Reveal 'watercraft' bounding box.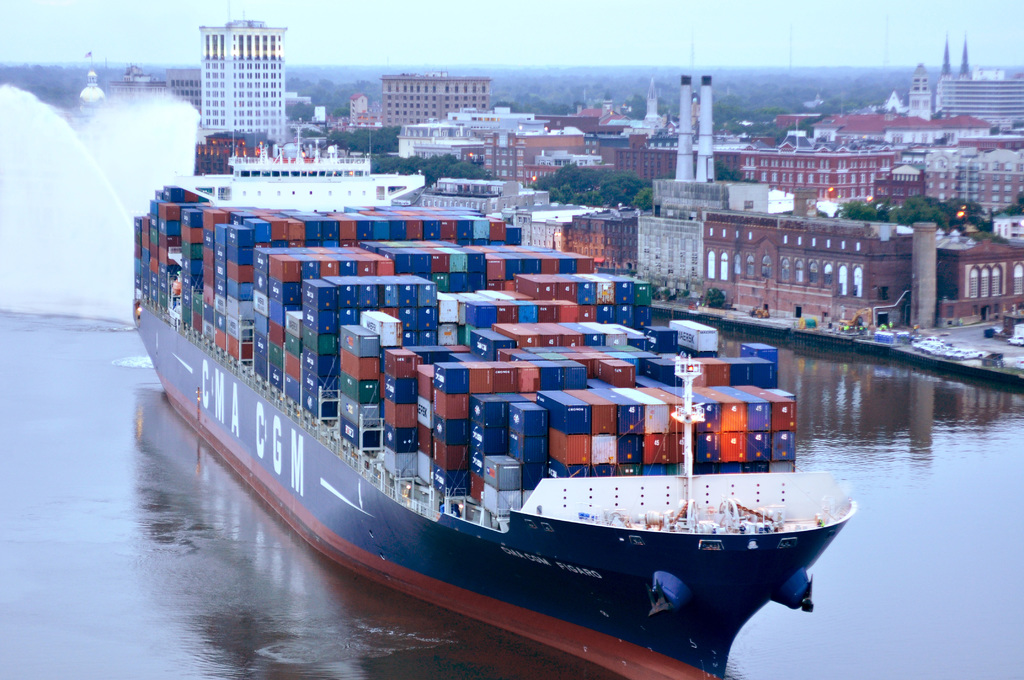
Revealed: (left=132, top=126, right=857, bottom=679).
